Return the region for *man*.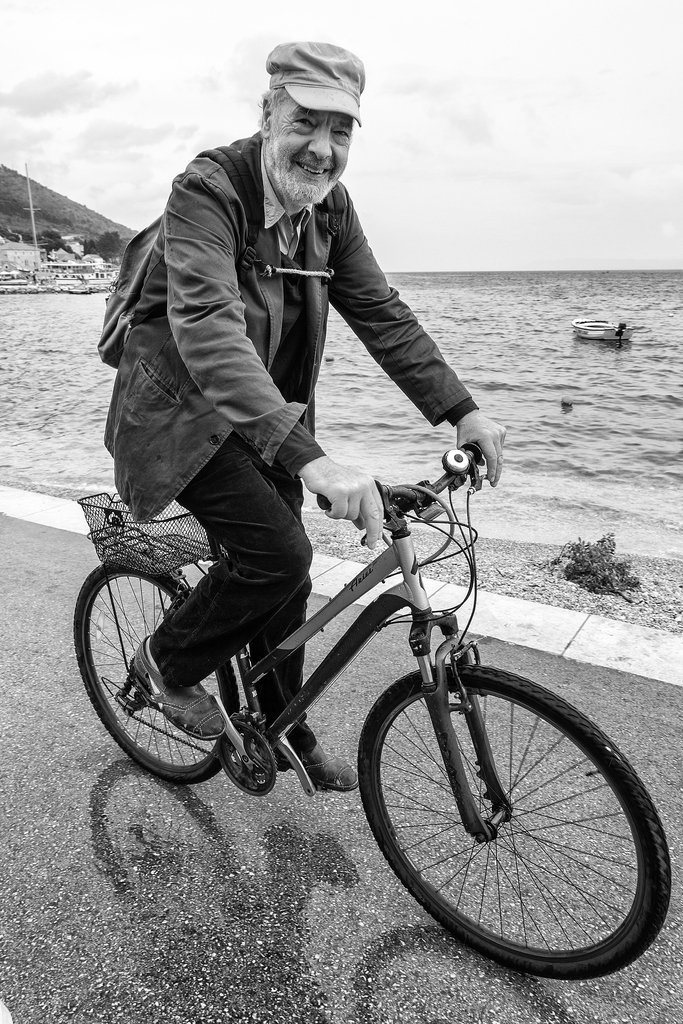
70, 54, 512, 730.
